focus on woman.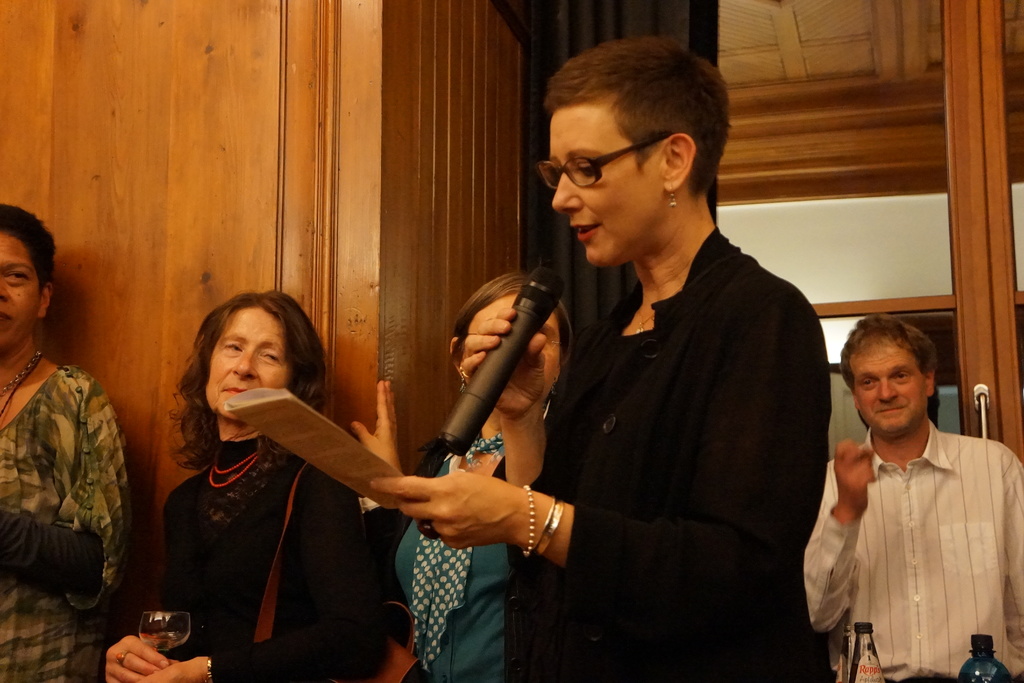
Focused at [0, 204, 131, 682].
